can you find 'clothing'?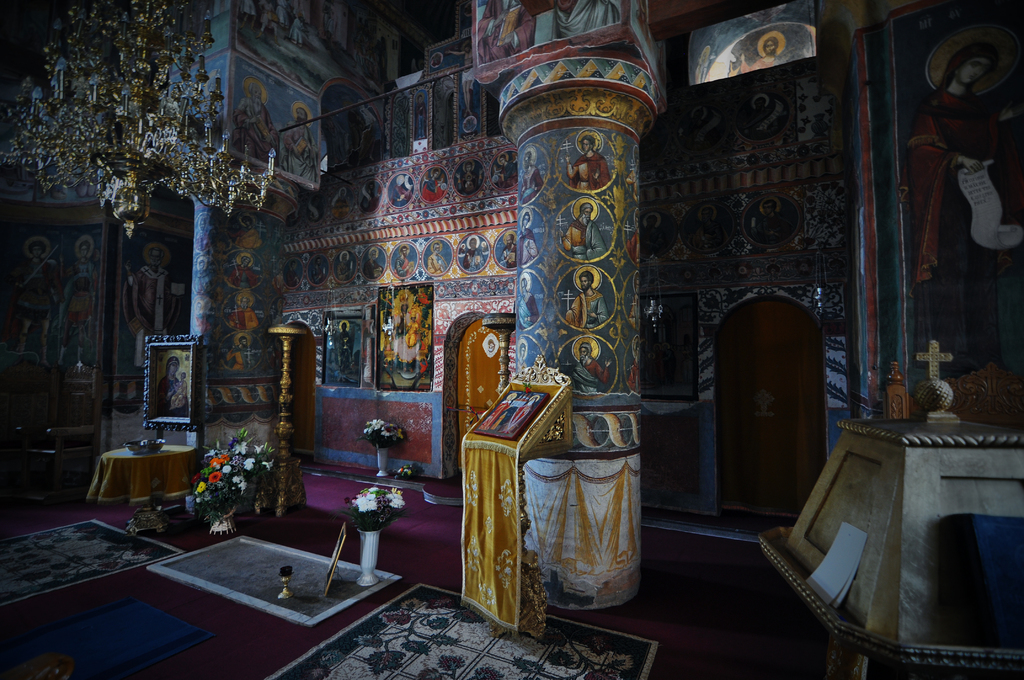
Yes, bounding box: x1=405 y1=321 x2=421 y2=346.
